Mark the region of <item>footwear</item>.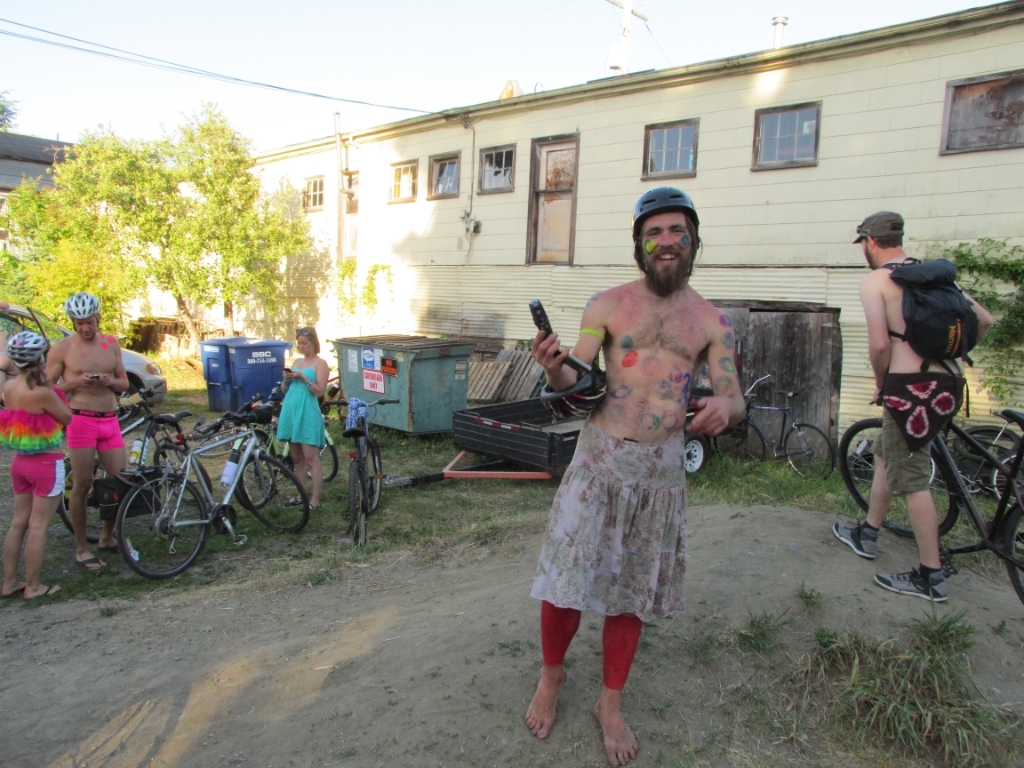
Region: locate(79, 554, 114, 578).
